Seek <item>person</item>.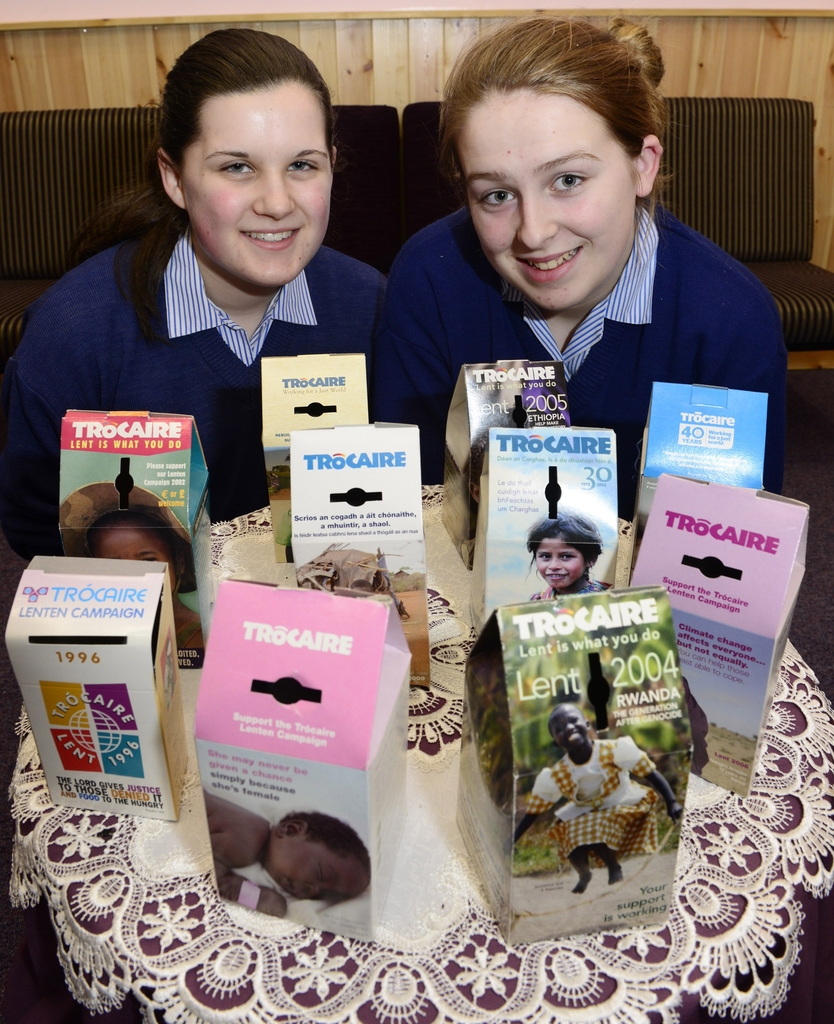
rect(516, 703, 680, 893).
